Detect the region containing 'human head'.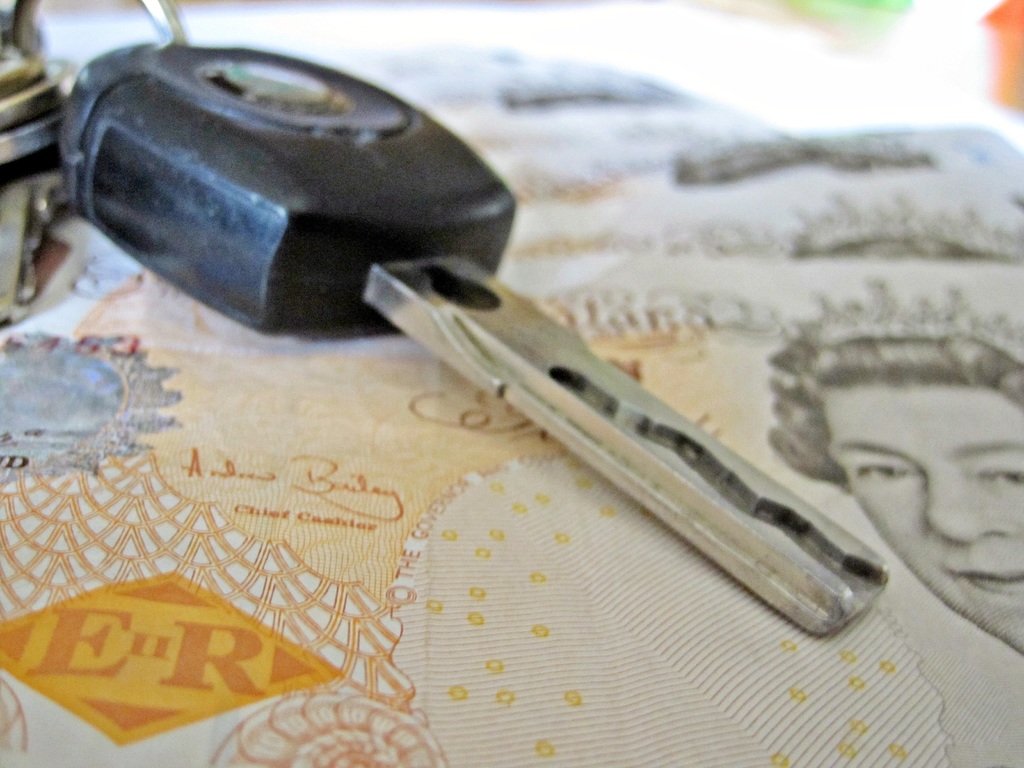
783, 318, 1017, 632.
